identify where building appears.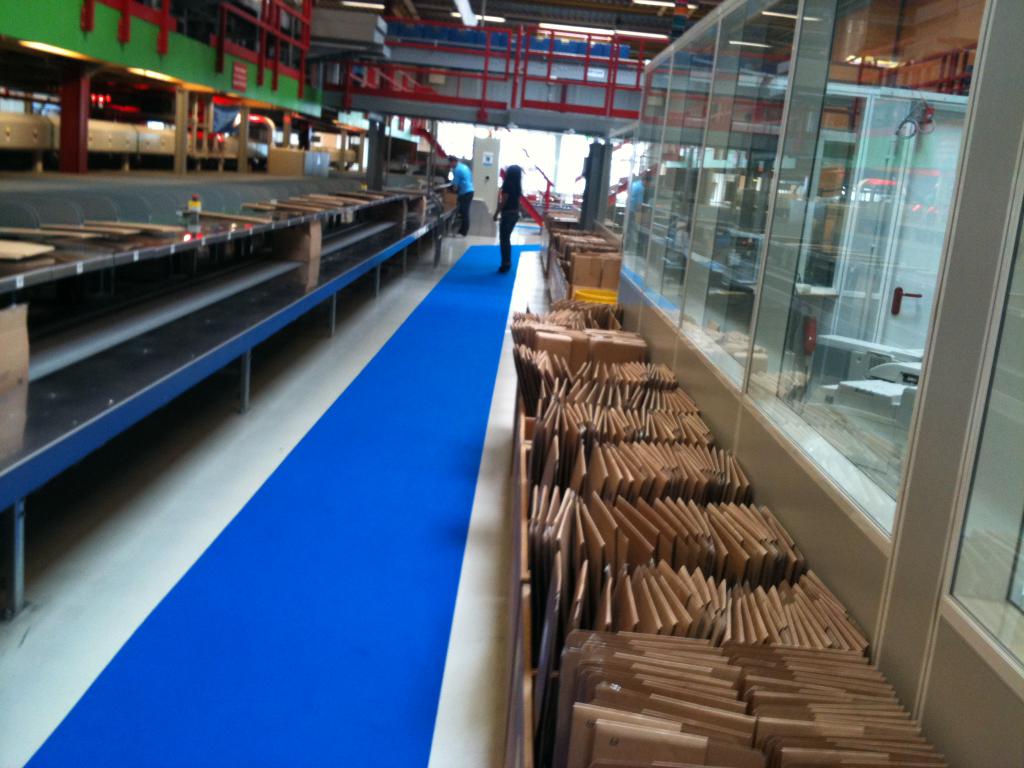
Appears at select_region(0, 0, 1023, 767).
